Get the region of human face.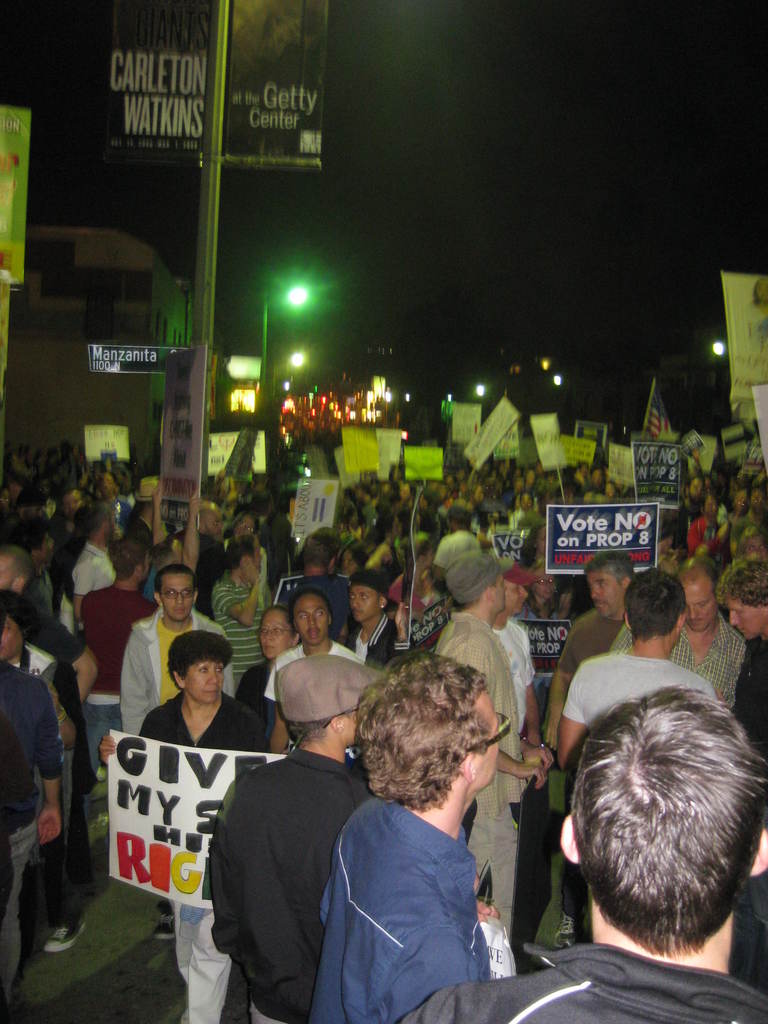
472 692 502 787.
